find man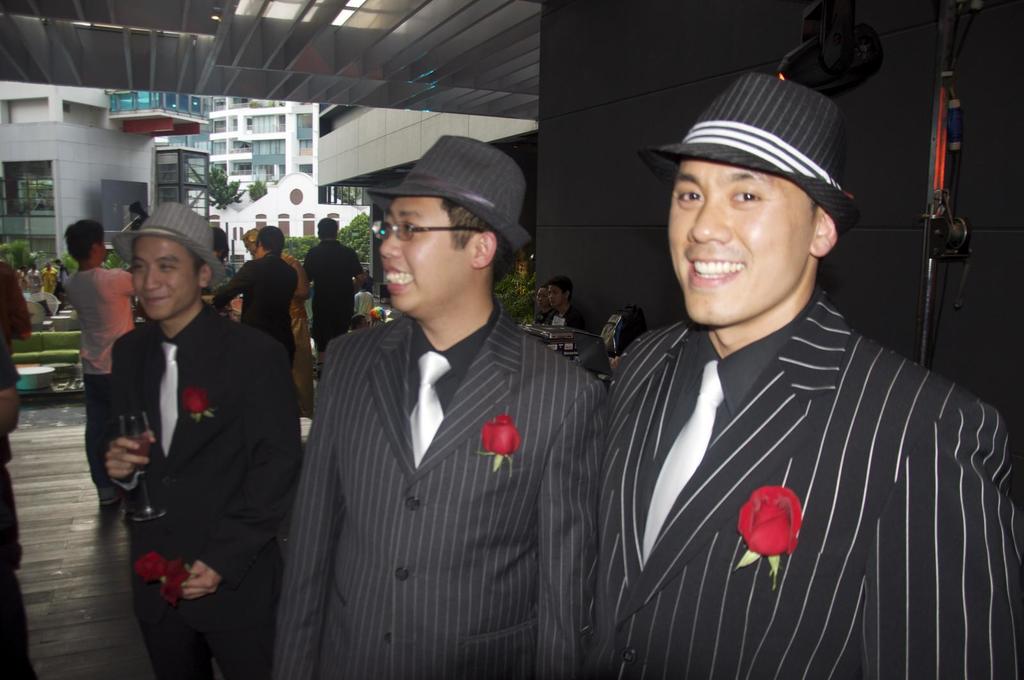
bbox=(40, 262, 58, 293)
